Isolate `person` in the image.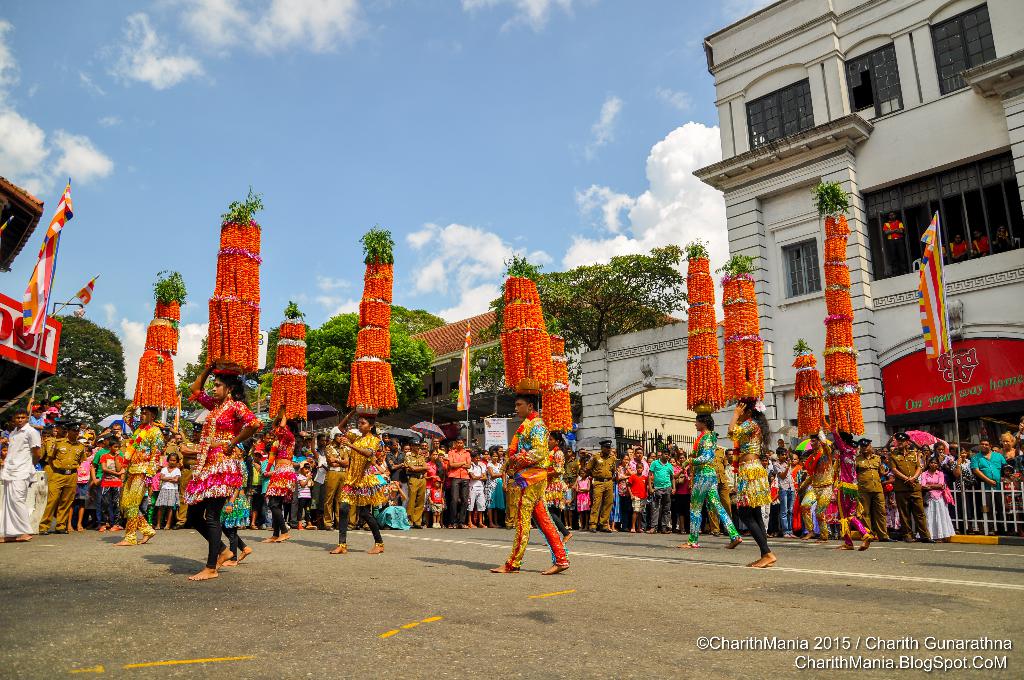
Isolated region: [left=625, top=464, right=648, bottom=531].
